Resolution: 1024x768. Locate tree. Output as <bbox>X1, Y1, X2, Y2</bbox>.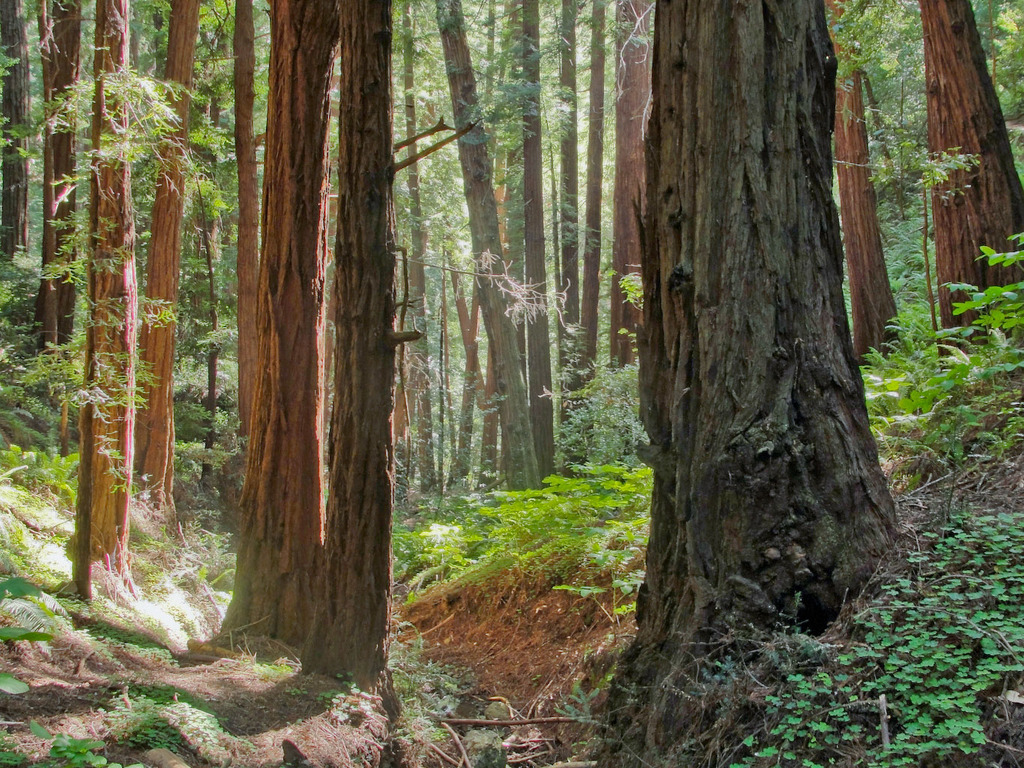
<bbox>462, 0, 584, 472</bbox>.
